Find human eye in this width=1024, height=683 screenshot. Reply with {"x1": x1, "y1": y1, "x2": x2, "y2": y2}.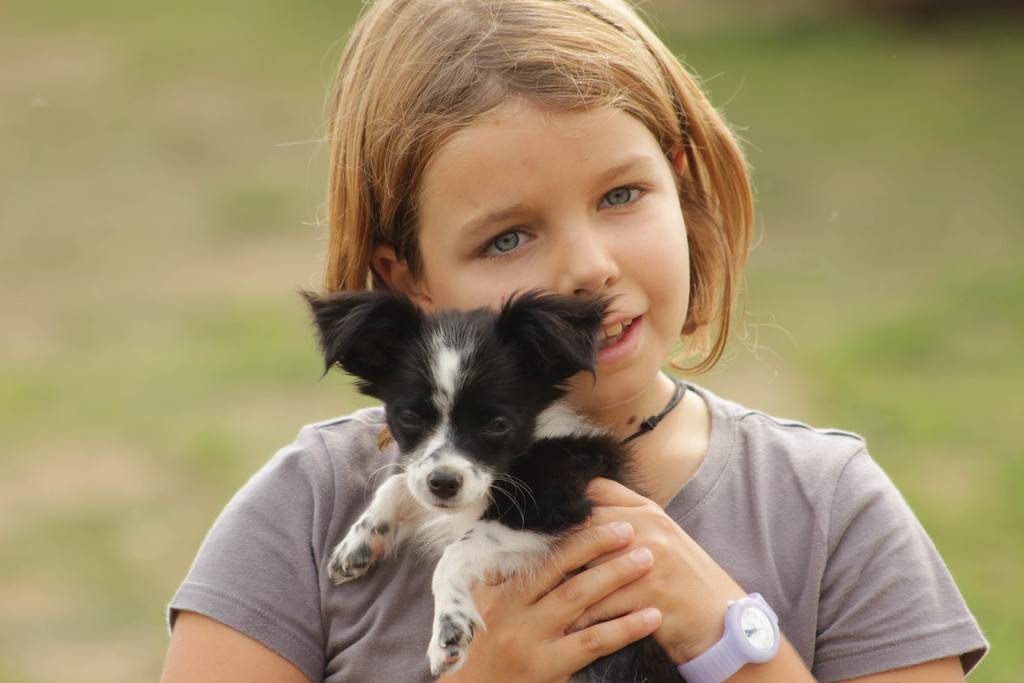
{"x1": 463, "y1": 227, "x2": 543, "y2": 261}.
